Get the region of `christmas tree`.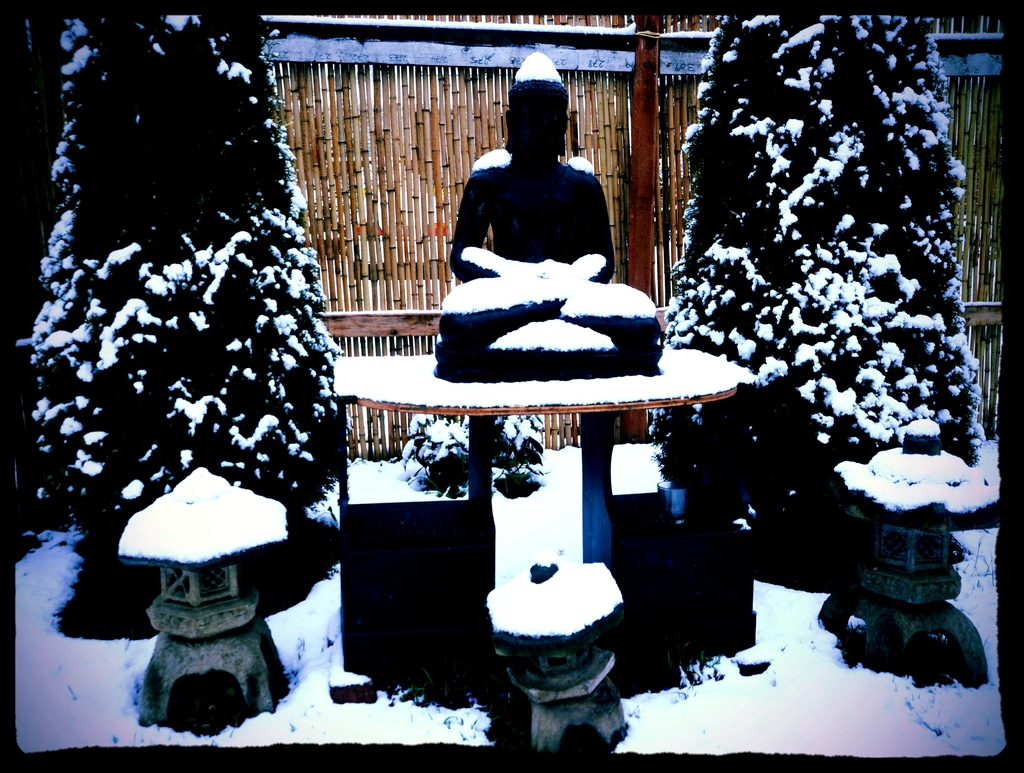
(x1=658, y1=6, x2=827, y2=521).
